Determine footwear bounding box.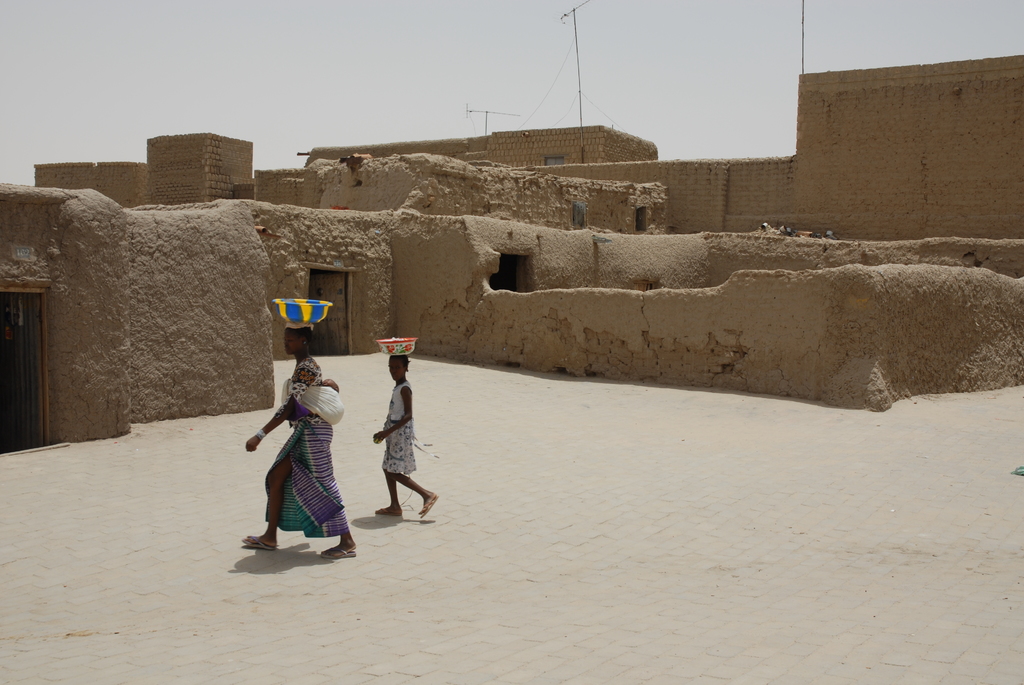
Determined: Rect(377, 506, 400, 515).
